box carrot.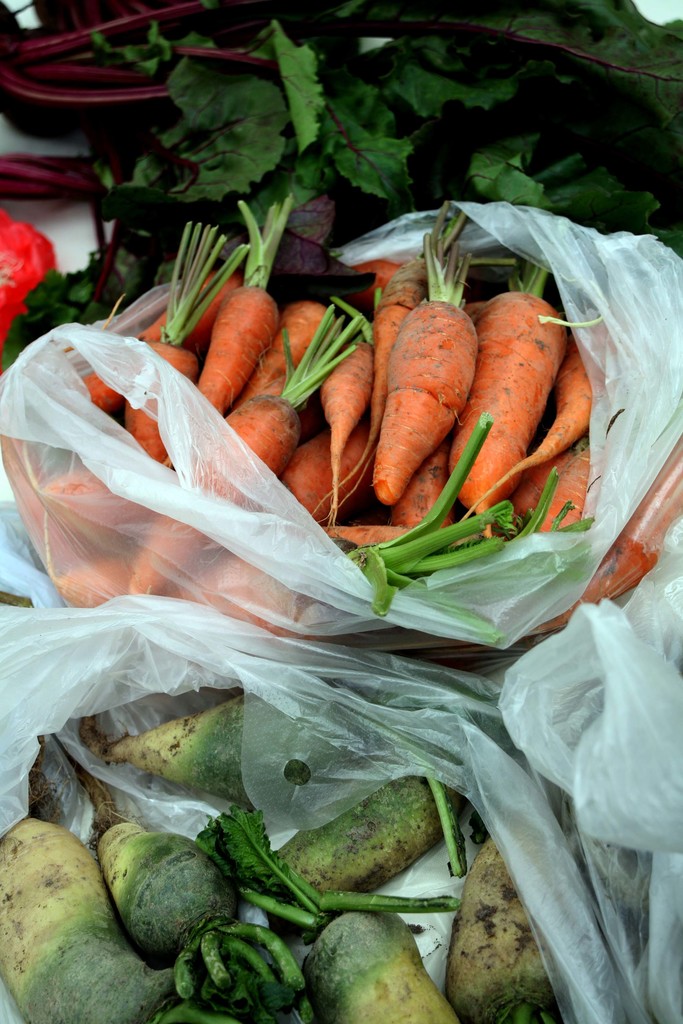
425, 243, 593, 536.
